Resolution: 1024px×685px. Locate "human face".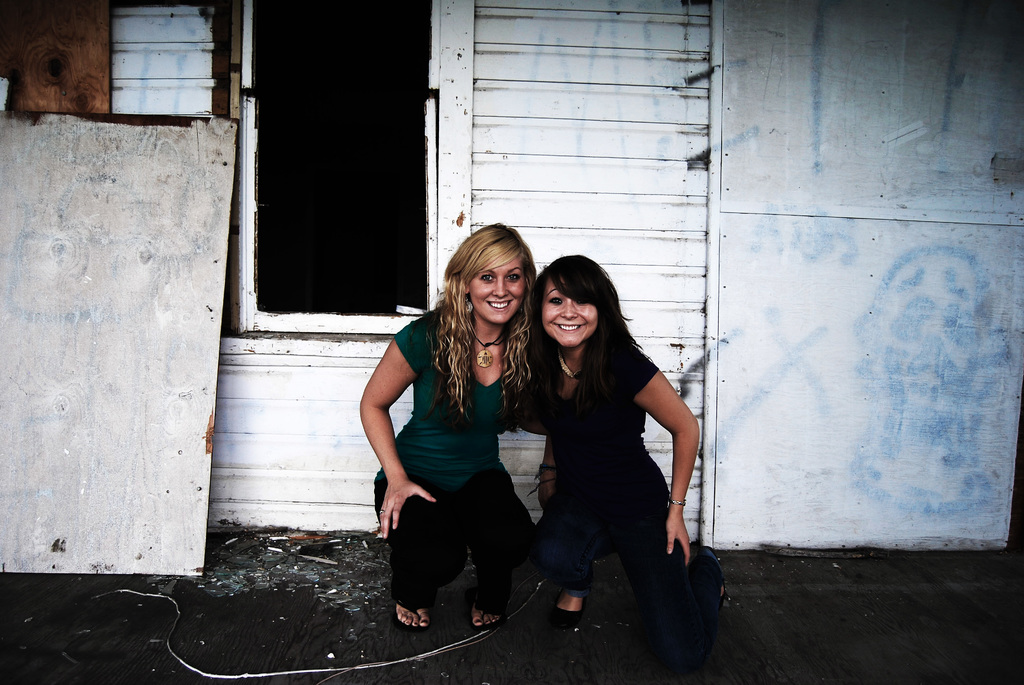
bbox=[471, 255, 527, 326].
